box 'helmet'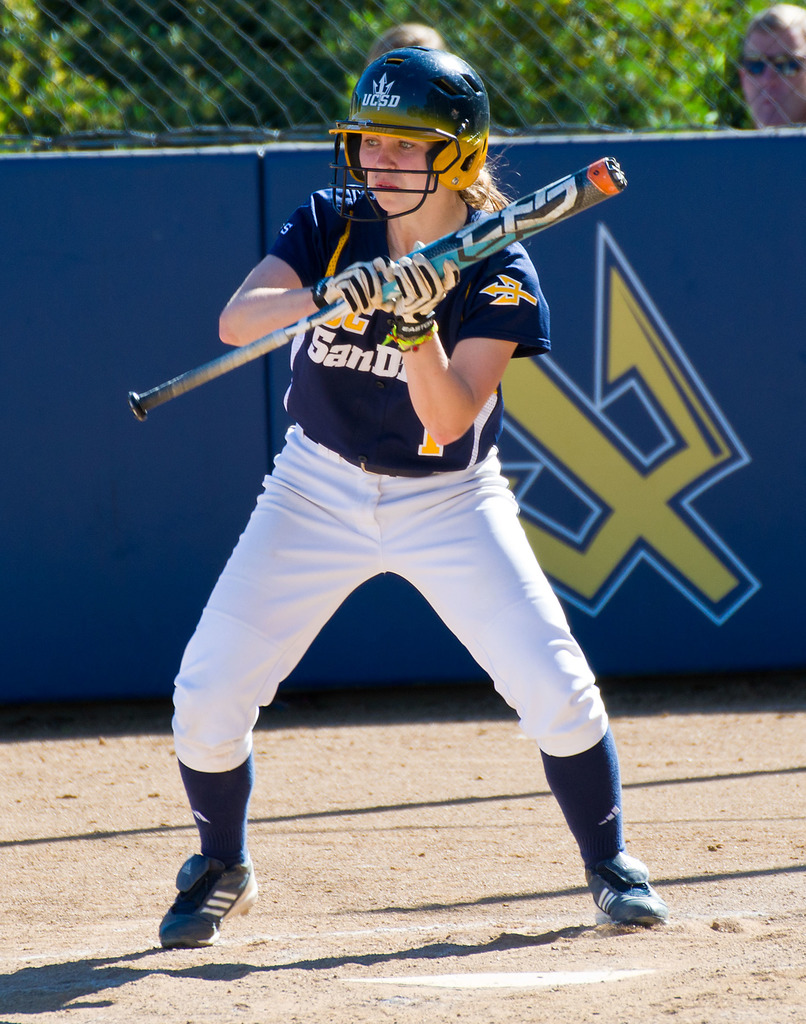
(x1=322, y1=49, x2=498, y2=218)
